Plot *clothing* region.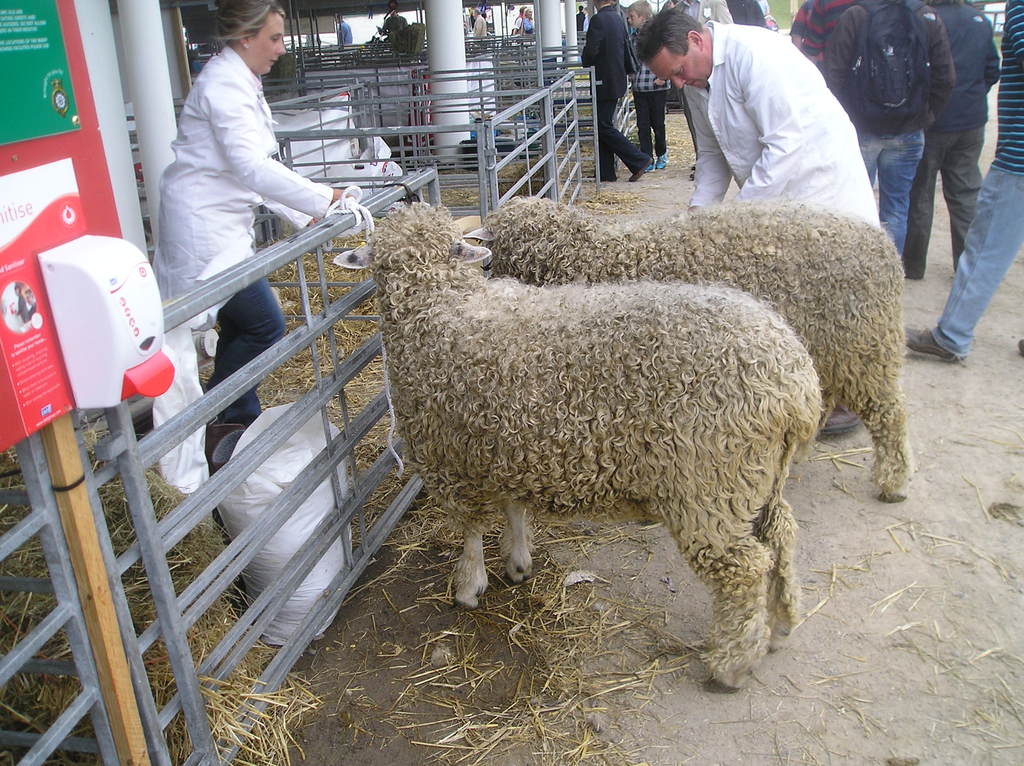
Plotted at [left=379, top=11, right=406, bottom=45].
